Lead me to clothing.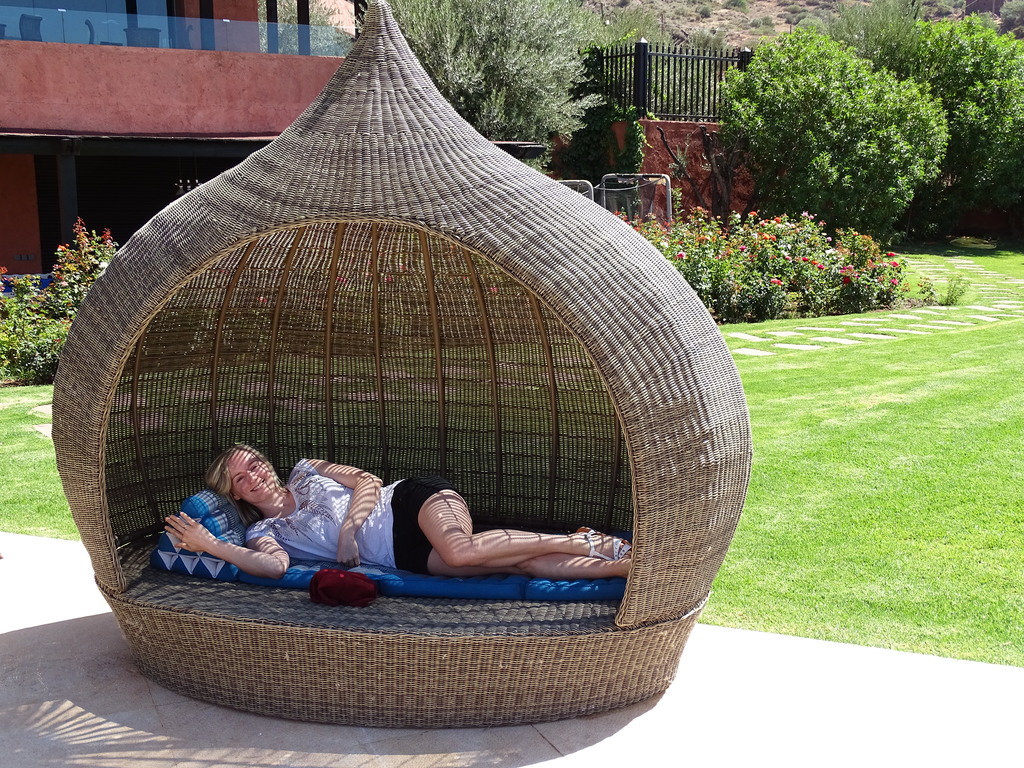
Lead to l=242, t=456, r=456, b=577.
